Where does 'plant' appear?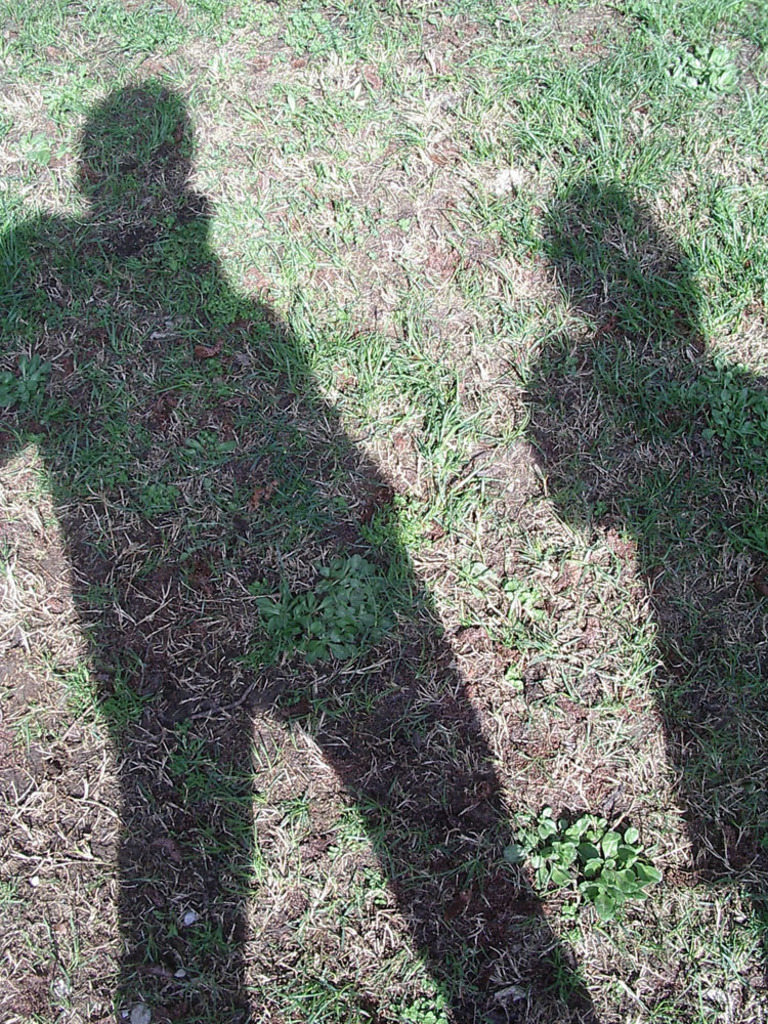
Appears at locate(9, 716, 51, 749).
